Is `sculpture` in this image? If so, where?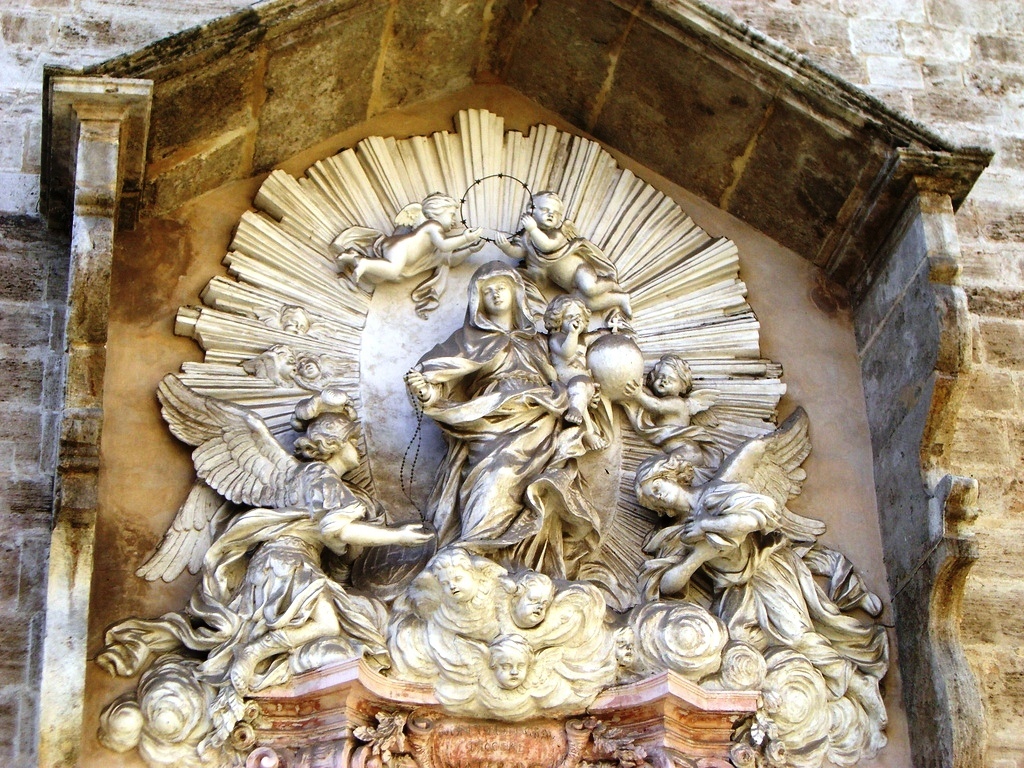
Yes, at {"x1": 492, "y1": 186, "x2": 632, "y2": 316}.
